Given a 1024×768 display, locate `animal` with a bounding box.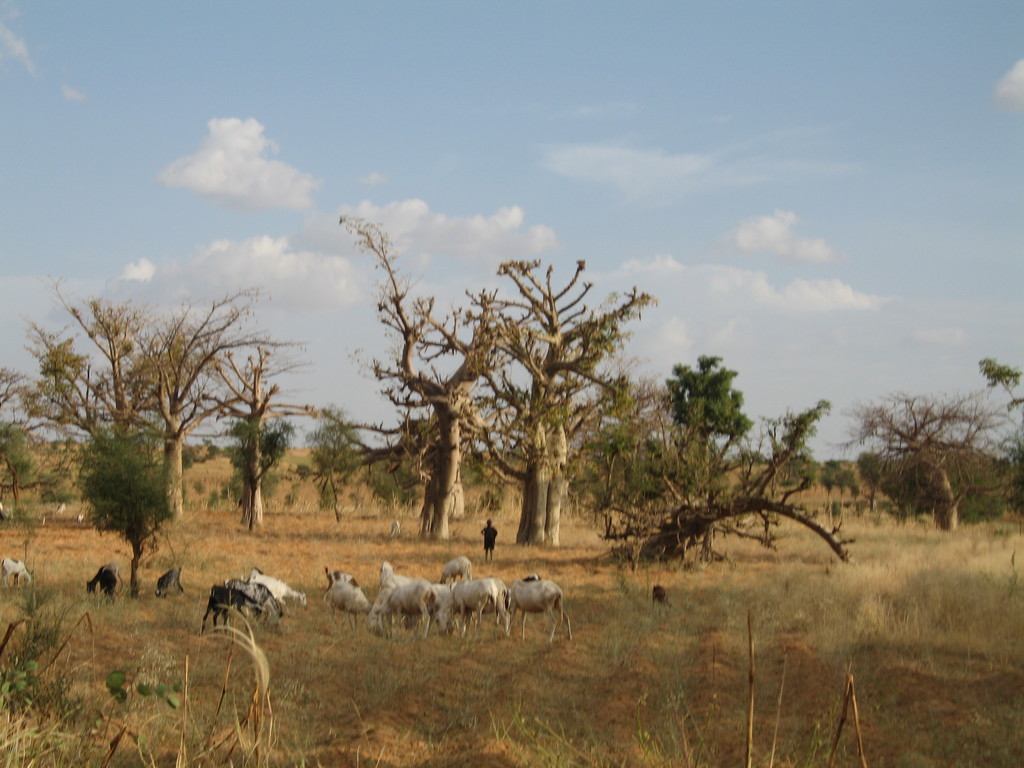
Located: [80, 561, 118, 596].
